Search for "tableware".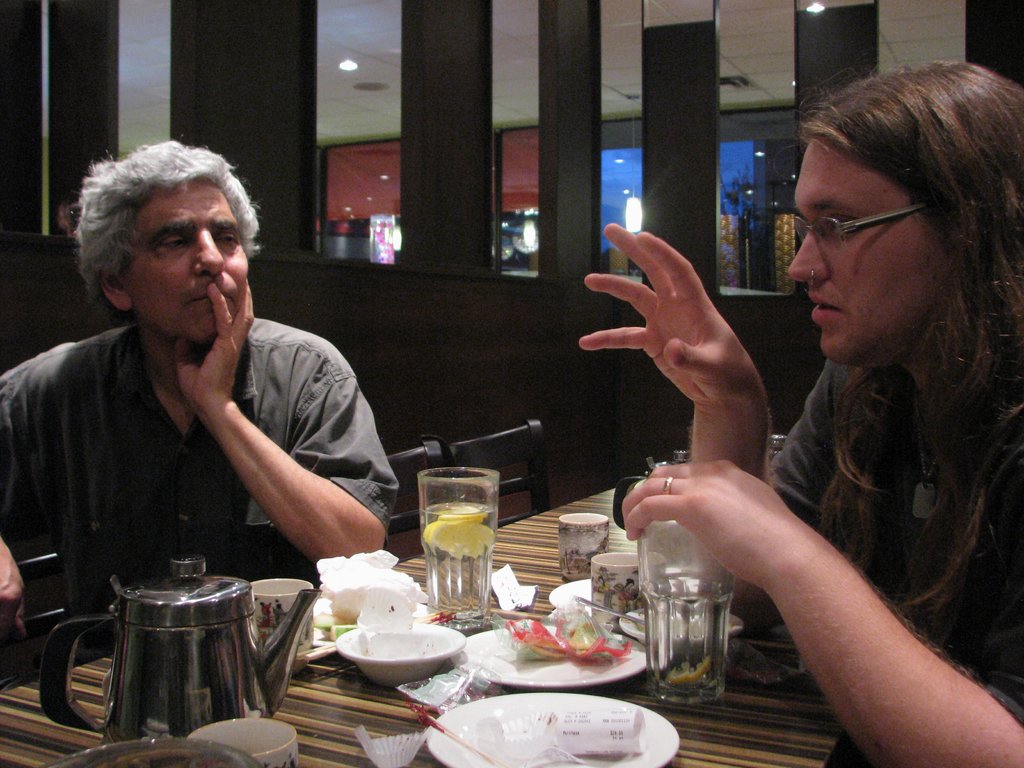
Found at region(547, 579, 596, 611).
